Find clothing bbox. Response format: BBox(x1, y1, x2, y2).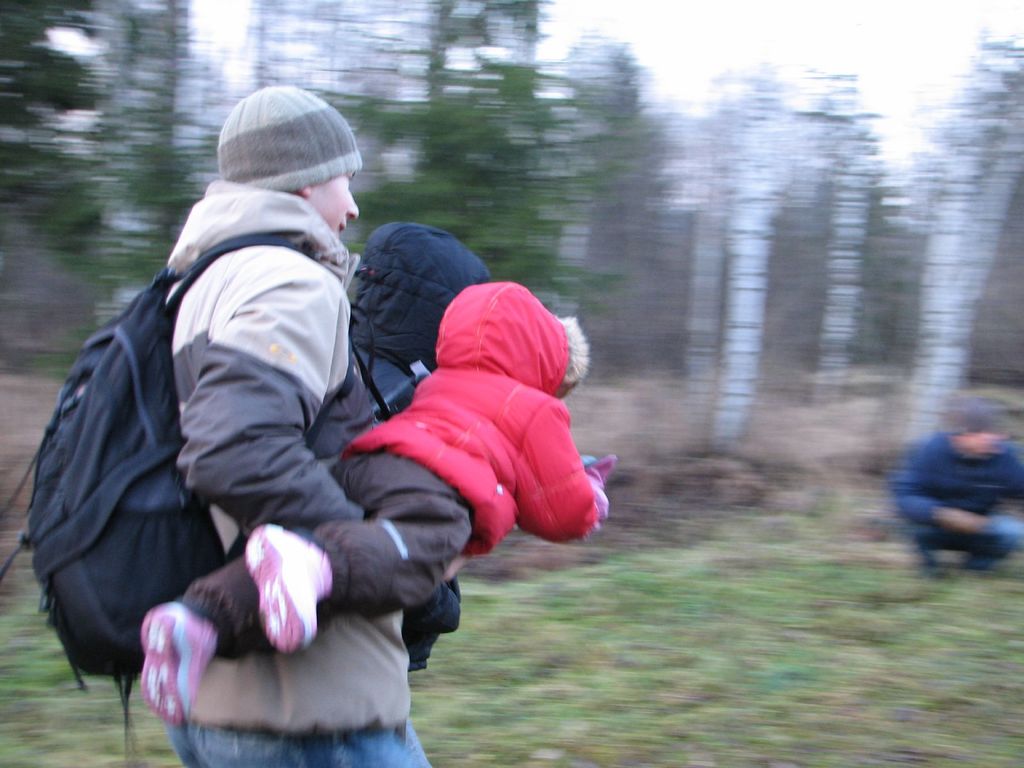
BBox(895, 434, 1023, 569).
